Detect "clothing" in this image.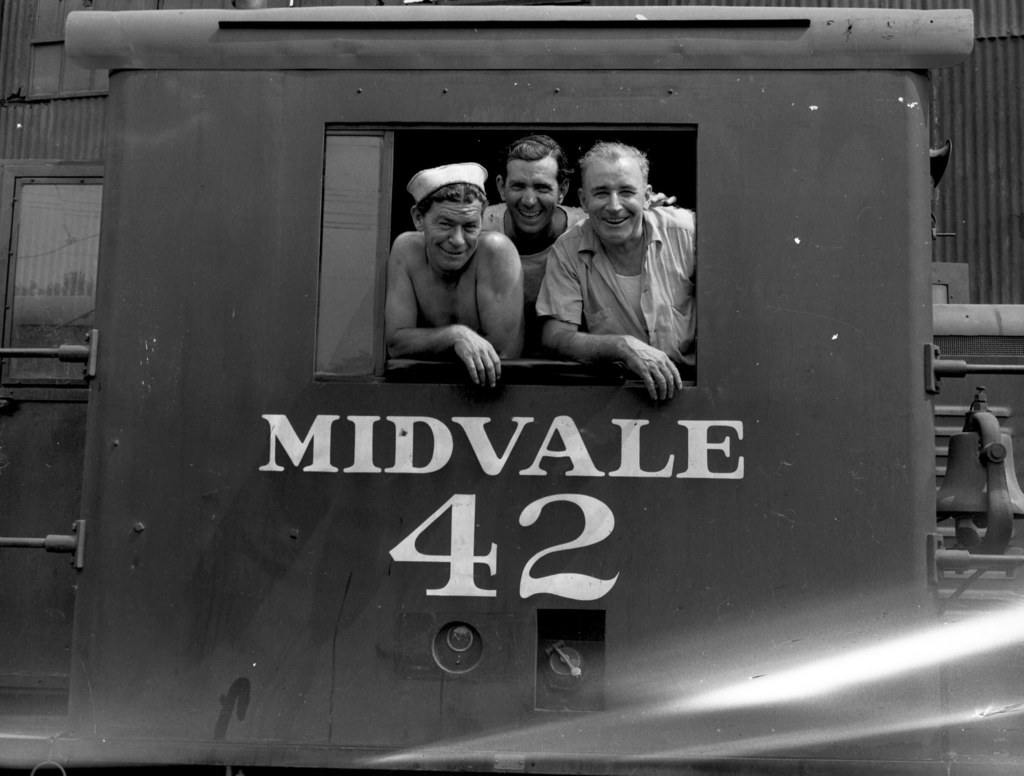
Detection: 538/202/701/377.
